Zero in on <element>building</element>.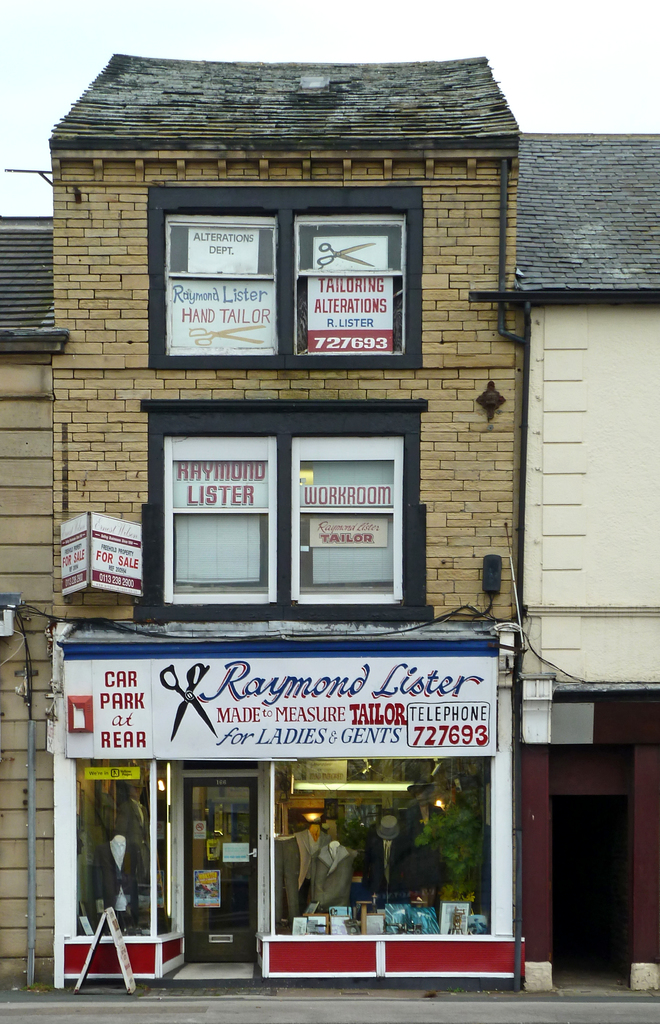
Zeroed in: x1=522, y1=134, x2=659, y2=993.
